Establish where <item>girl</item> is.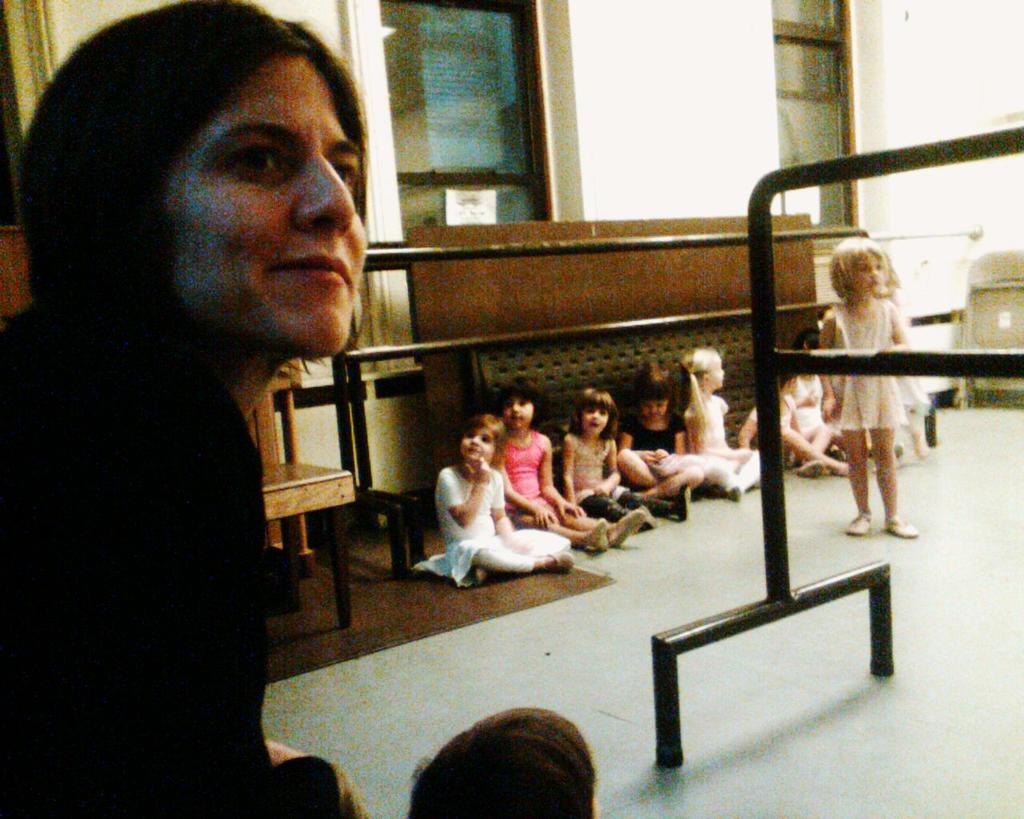
Established at bbox=[815, 234, 931, 539].
